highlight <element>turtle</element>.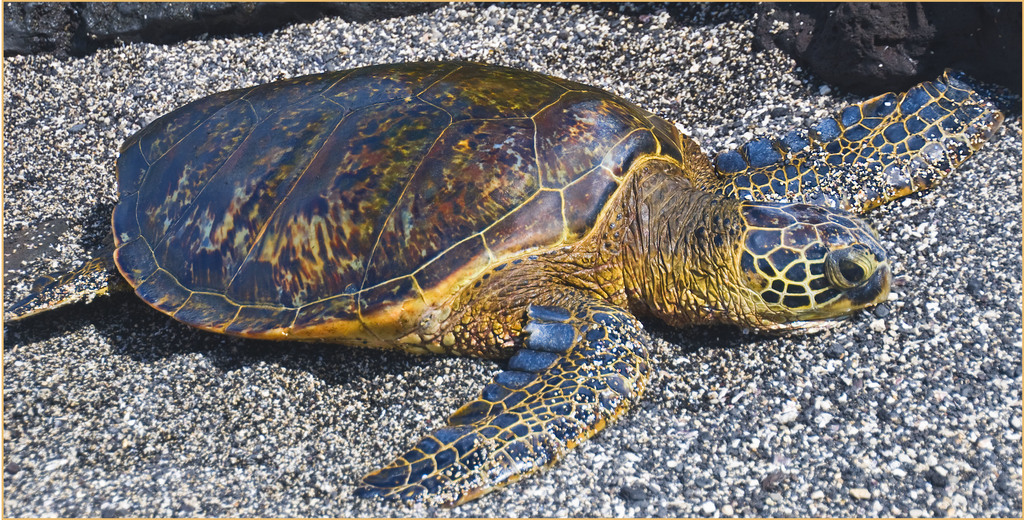
Highlighted region: (0, 61, 1005, 507).
